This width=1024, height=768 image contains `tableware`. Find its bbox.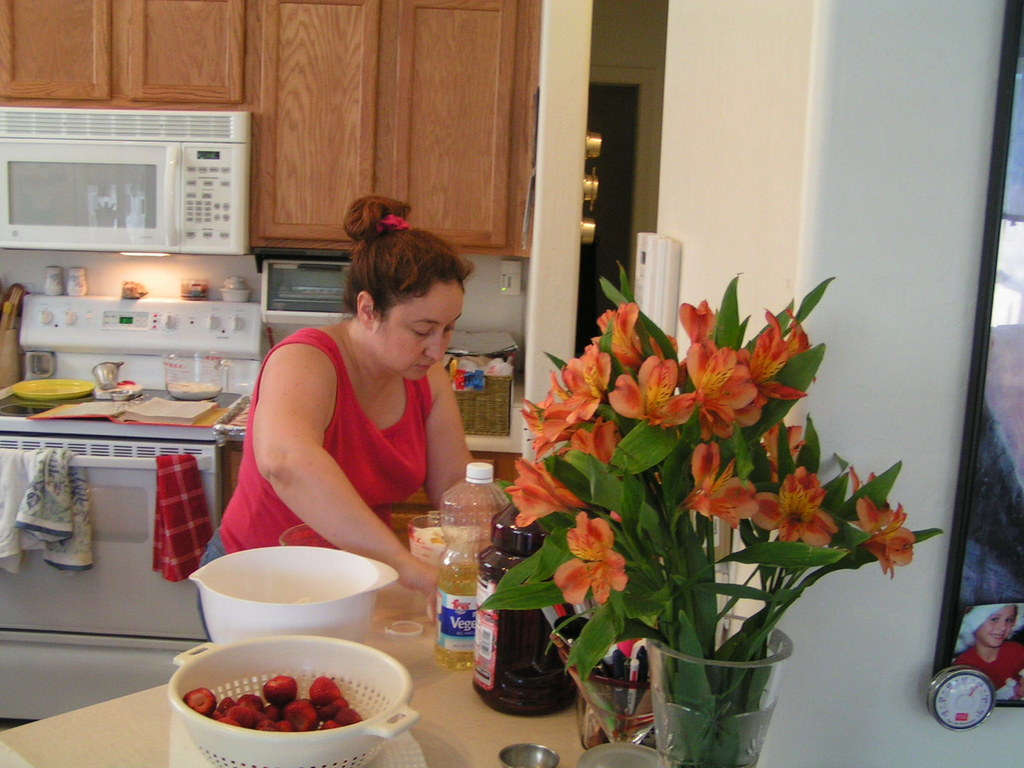
rect(470, 503, 586, 721).
